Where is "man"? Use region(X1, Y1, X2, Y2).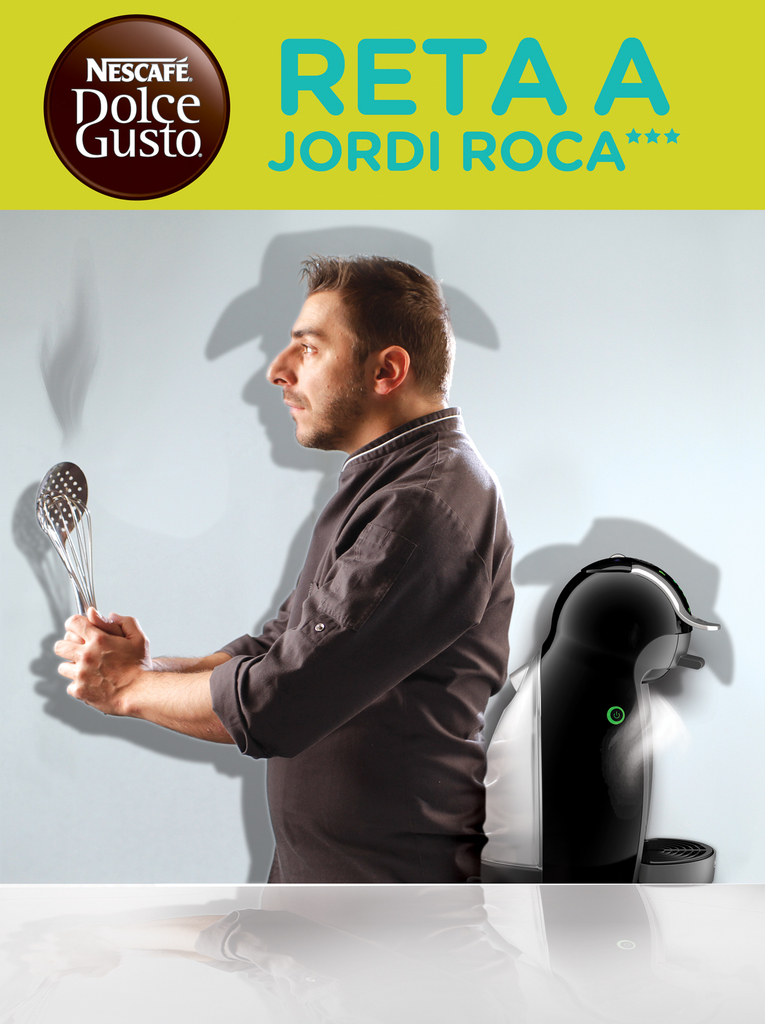
region(74, 217, 552, 881).
